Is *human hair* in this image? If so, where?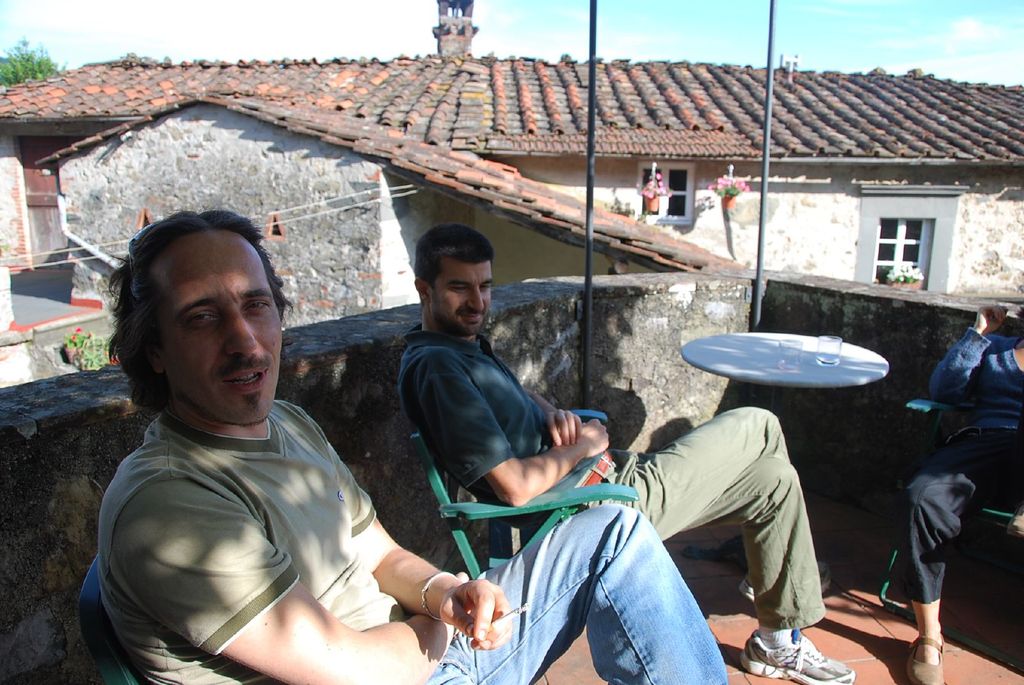
Yes, at 412, 219, 495, 286.
